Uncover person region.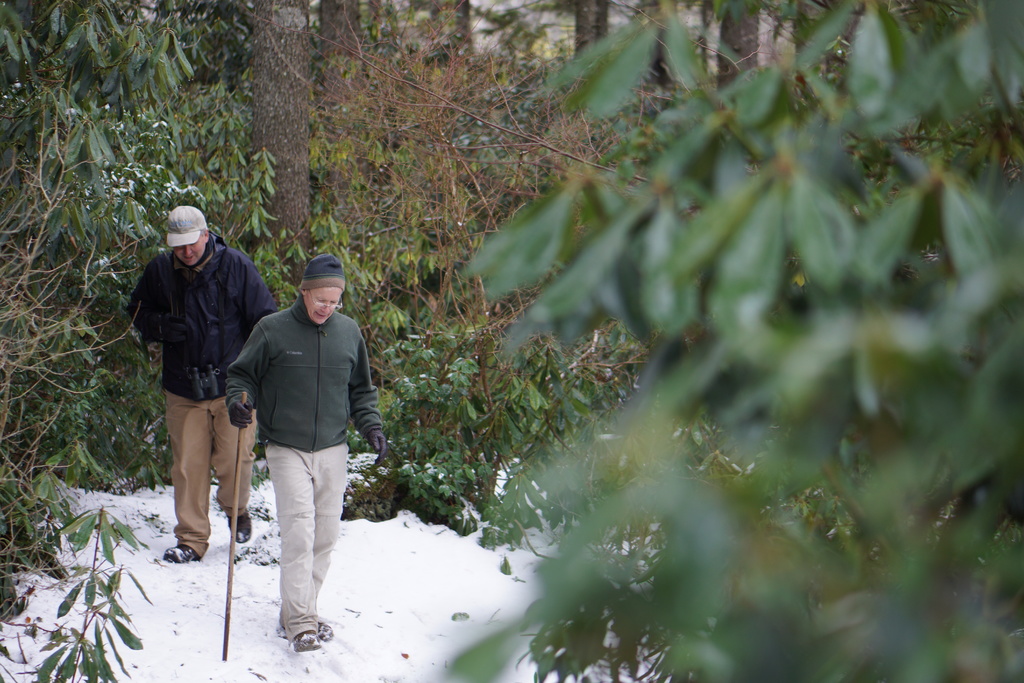
Uncovered: bbox=[136, 197, 259, 597].
